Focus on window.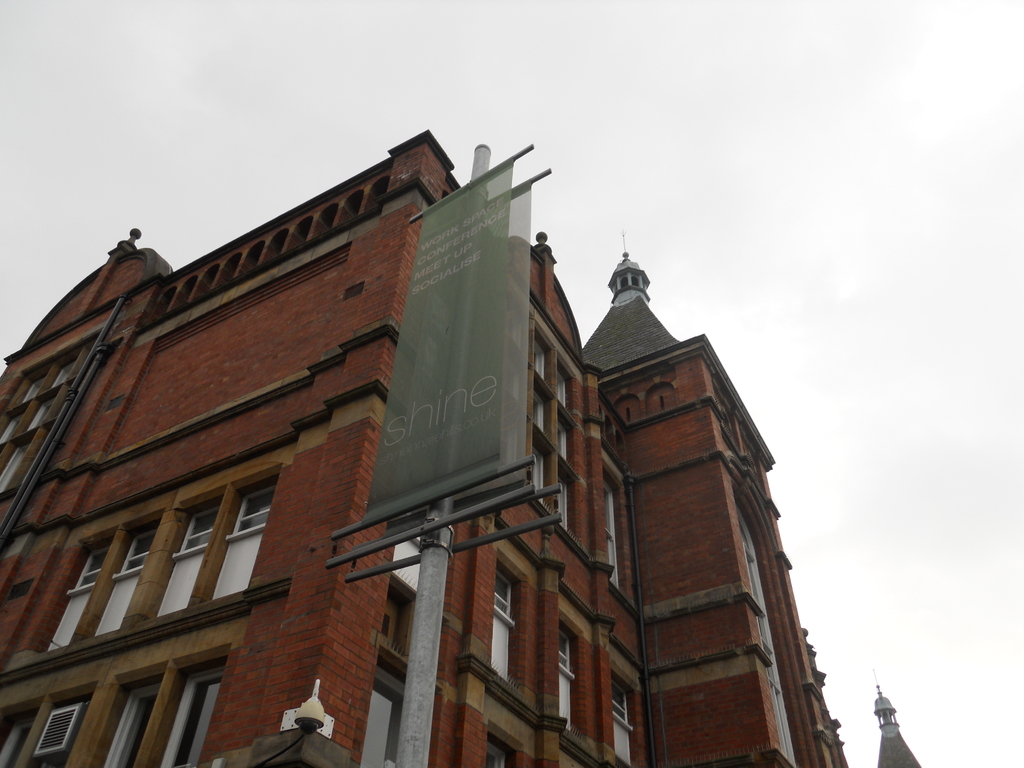
Focused at <box>558,622,586,726</box>.
